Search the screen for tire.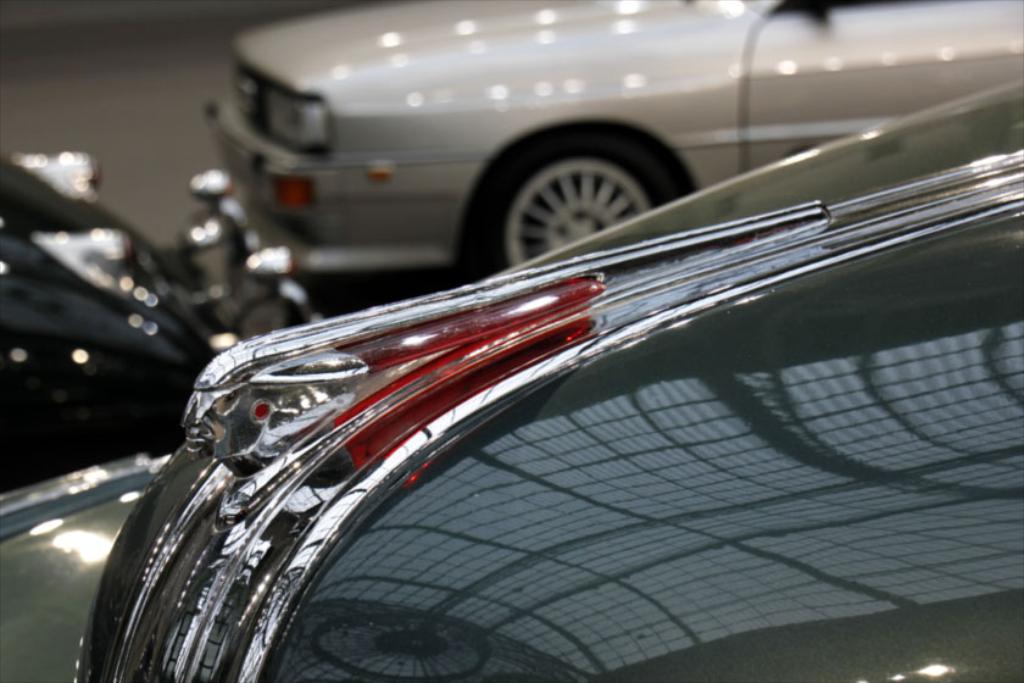
Found at [463,128,677,283].
